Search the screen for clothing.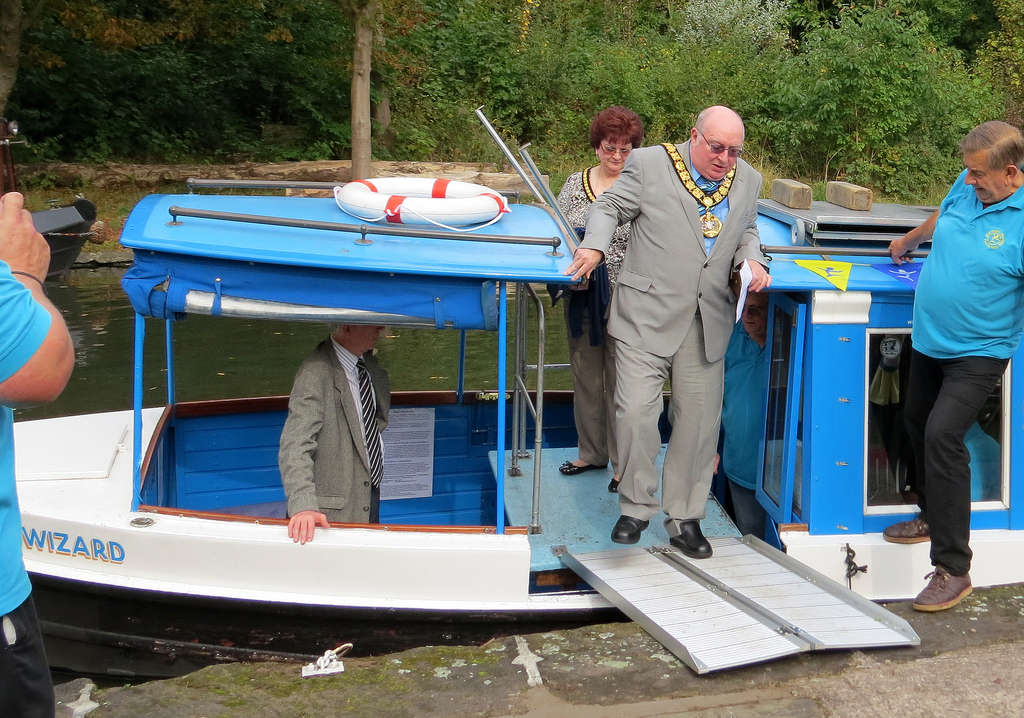
Found at (591,113,779,559).
